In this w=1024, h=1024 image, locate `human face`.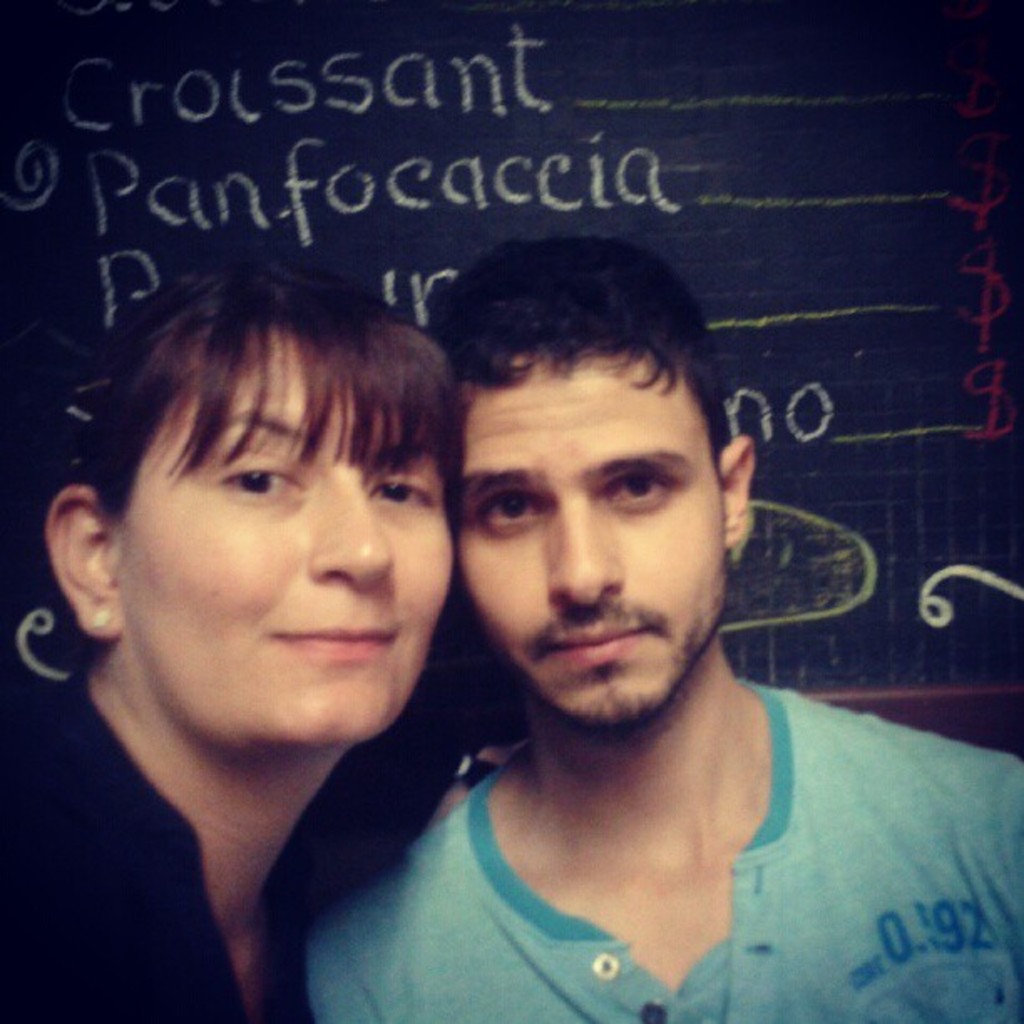
Bounding box: 104,326,460,748.
